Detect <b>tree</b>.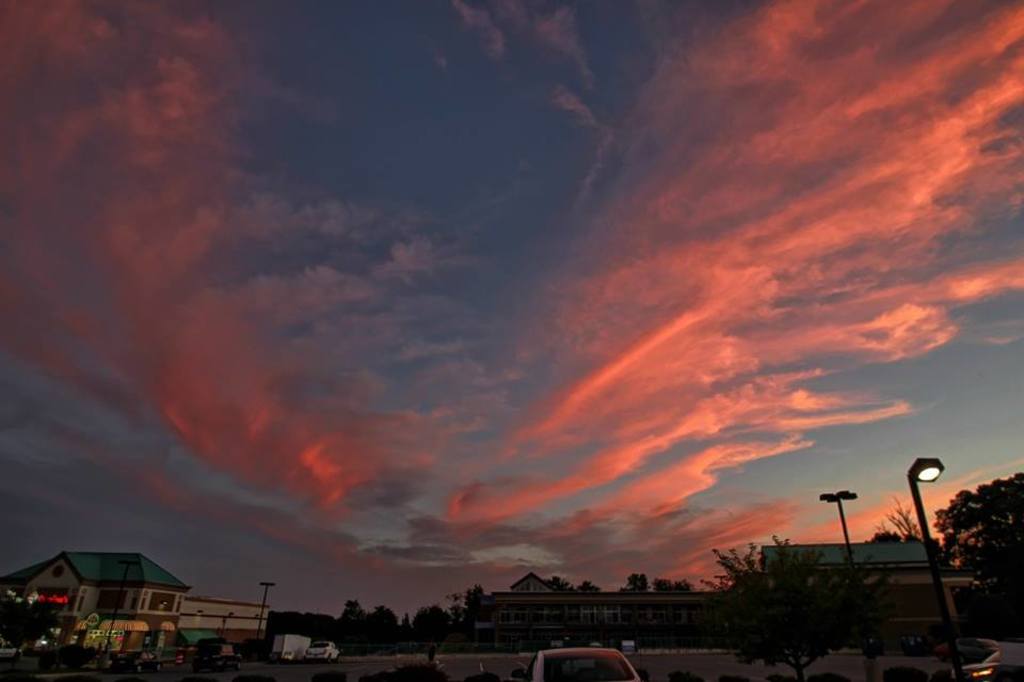
Detected at BBox(620, 568, 647, 592).
